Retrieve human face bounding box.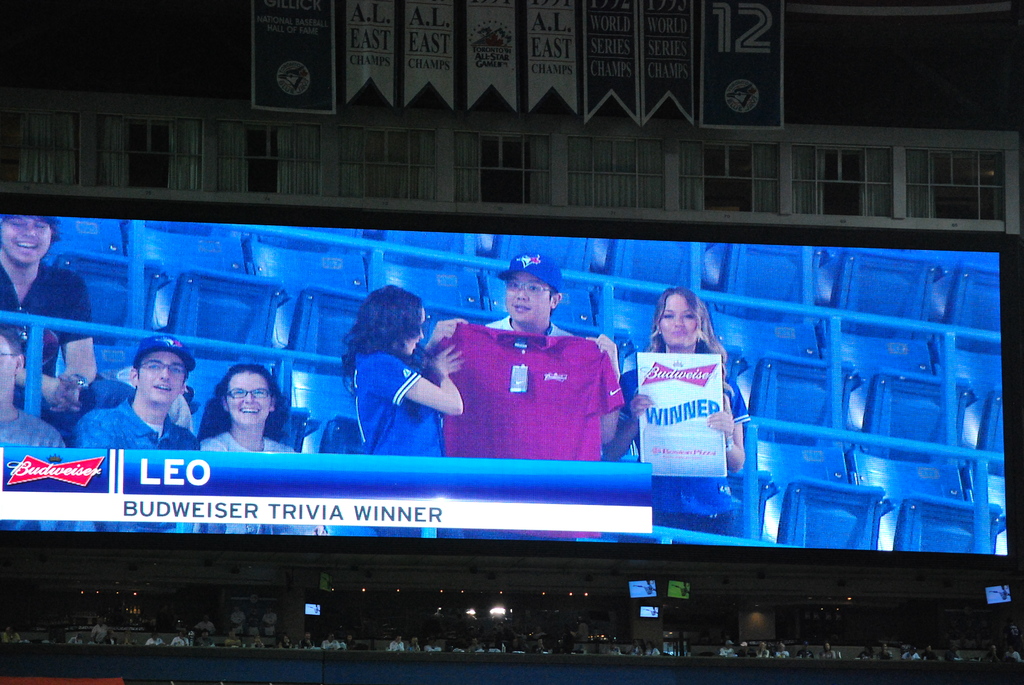
Bounding box: <region>227, 369, 274, 429</region>.
